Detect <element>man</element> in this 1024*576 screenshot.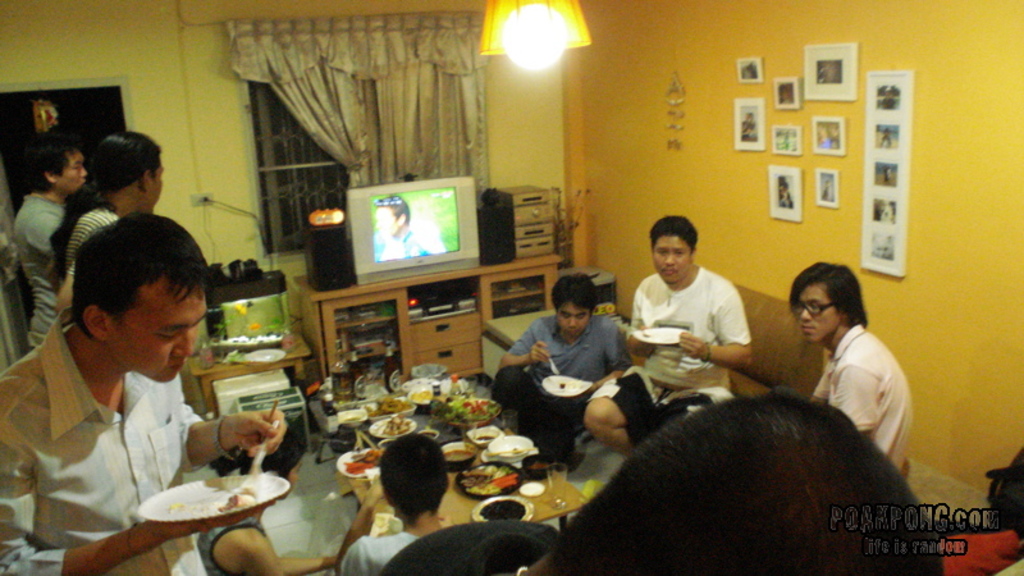
Detection: <region>493, 274, 627, 461</region>.
